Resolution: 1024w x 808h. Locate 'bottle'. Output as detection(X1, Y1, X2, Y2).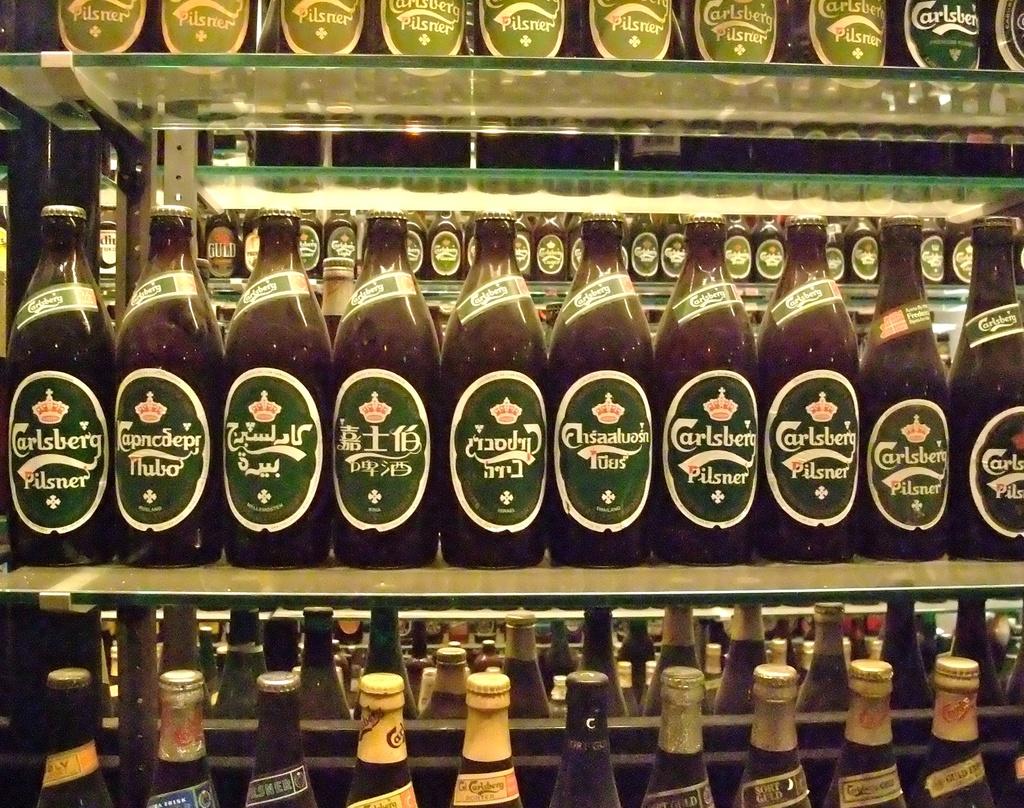
detection(934, 122, 968, 202).
